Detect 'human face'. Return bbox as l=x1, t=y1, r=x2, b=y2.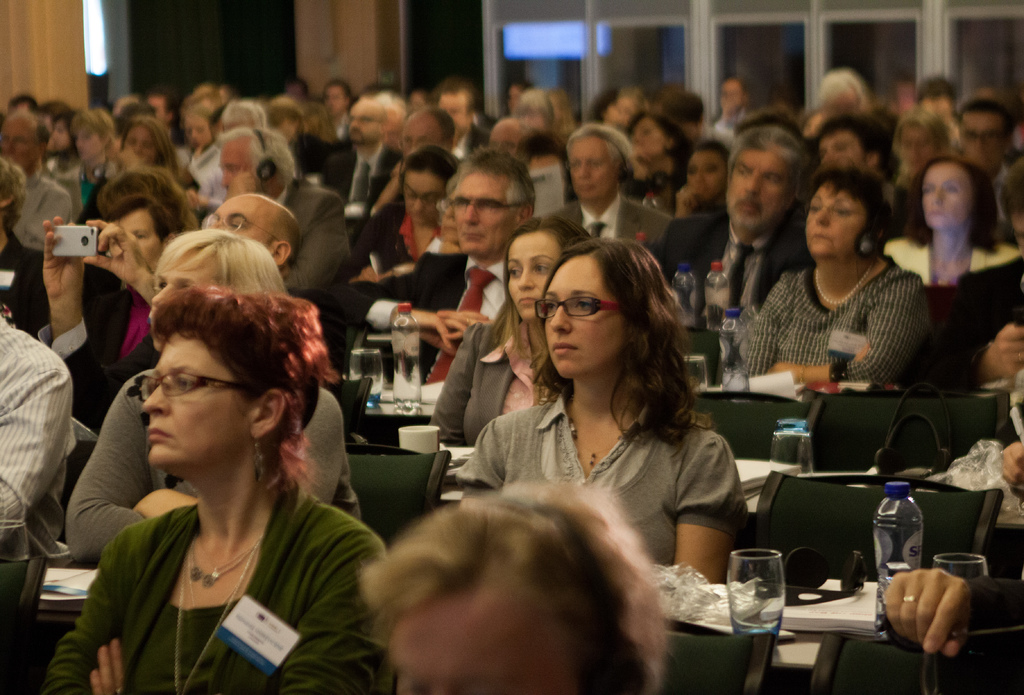
l=144, t=332, r=254, b=472.
